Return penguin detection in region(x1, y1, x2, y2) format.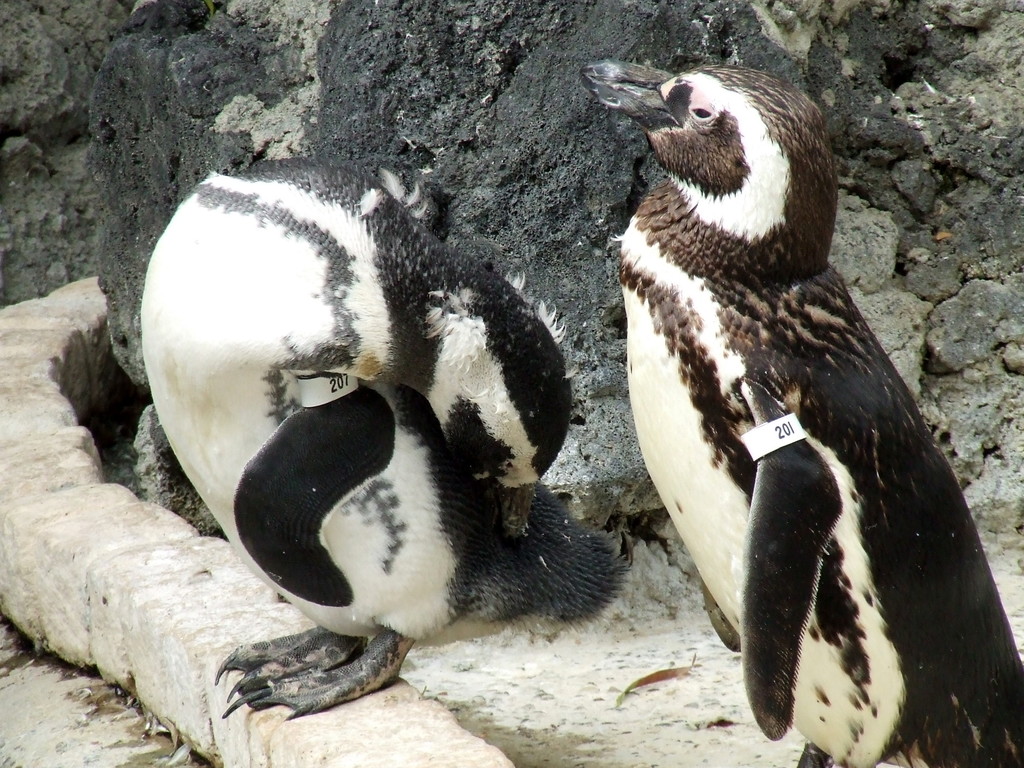
region(115, 155, 636, 723).
